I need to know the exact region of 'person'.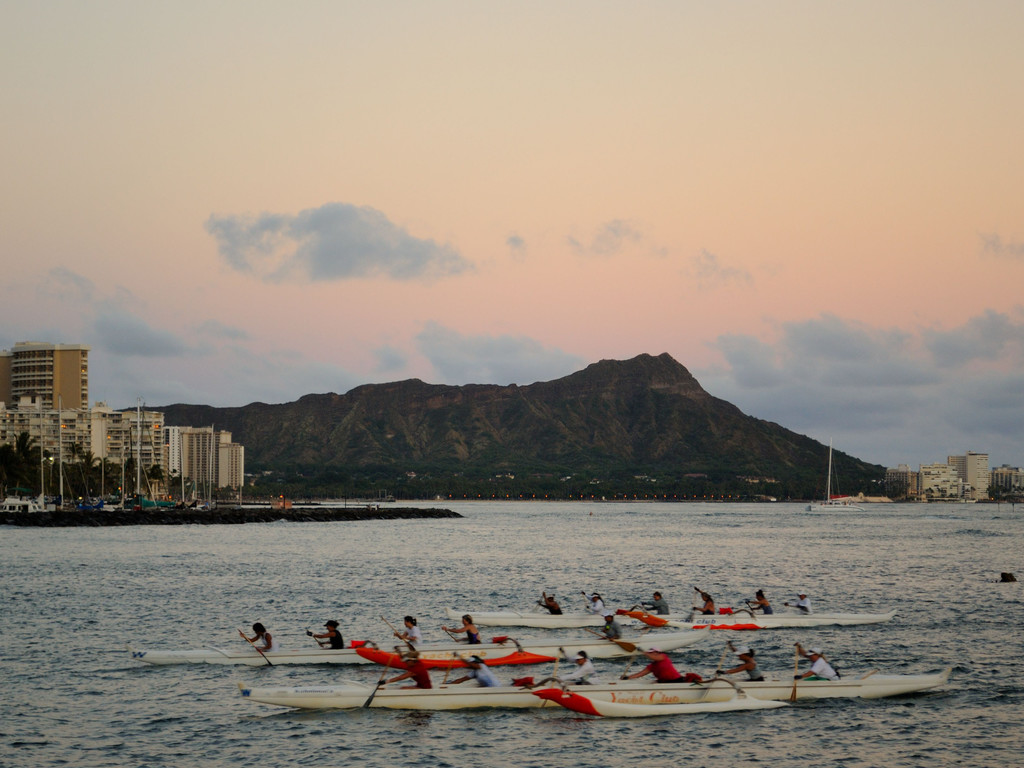
Region: box=[707, 640, 765, 682].
